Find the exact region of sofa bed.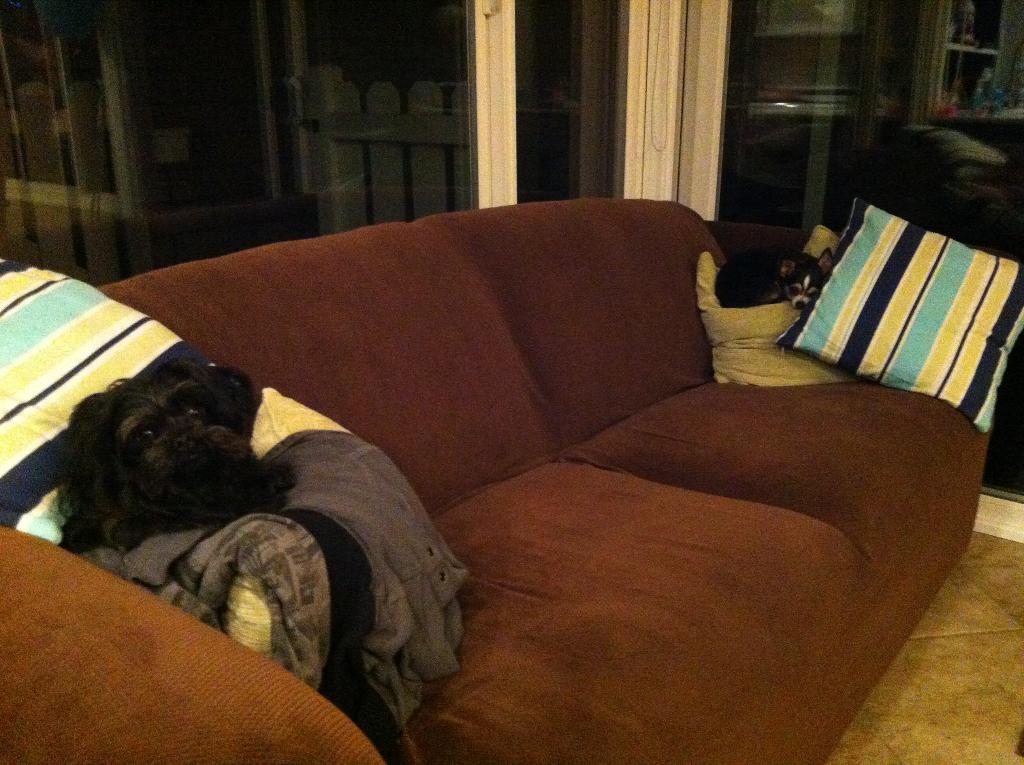
Exact region: bbox(0, 203, 989, 764).
